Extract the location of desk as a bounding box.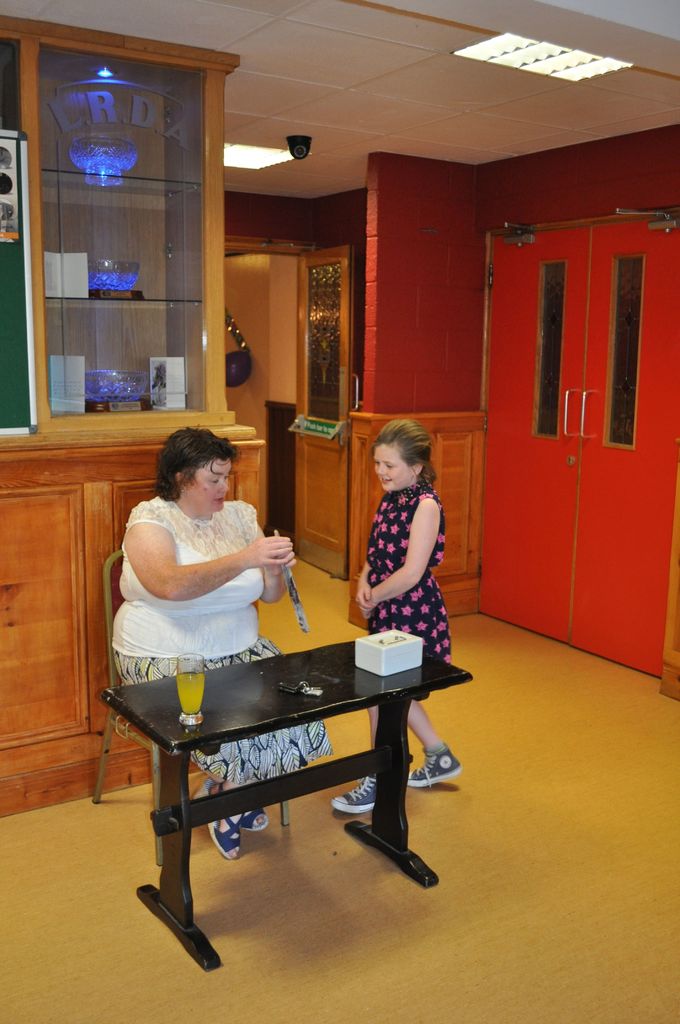
l=60, t=543, r=458, b=963.
